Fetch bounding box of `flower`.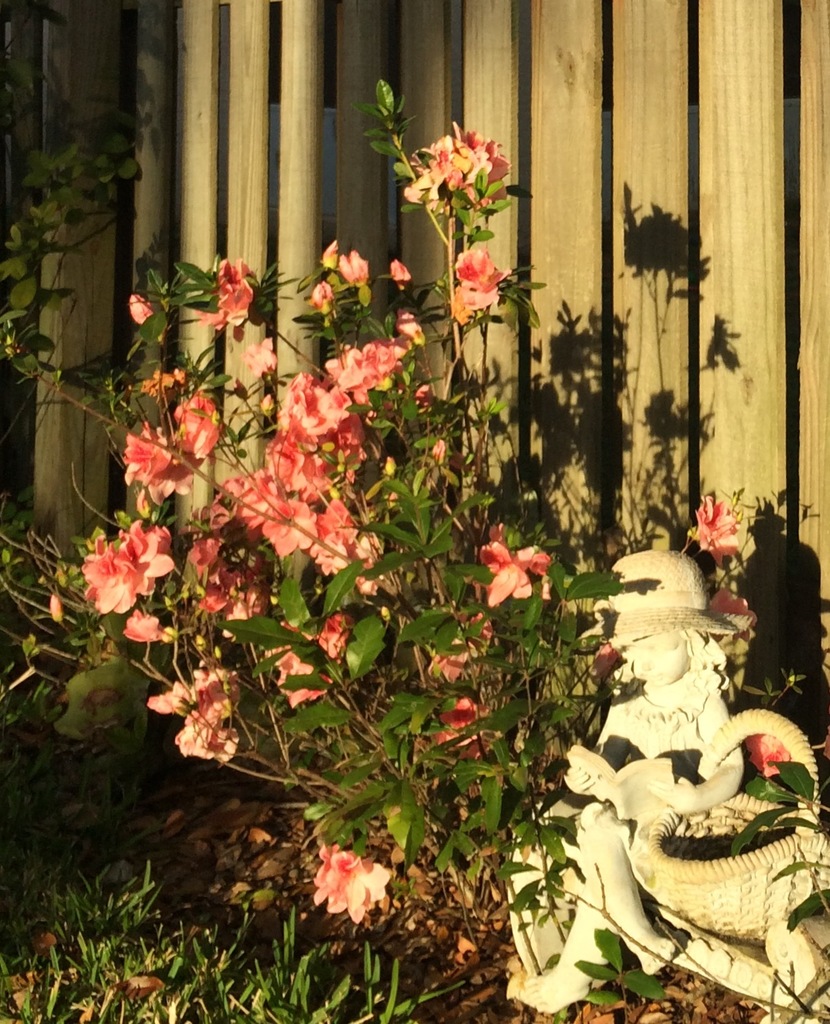
Bbox: 425, 614, 494, 679.
